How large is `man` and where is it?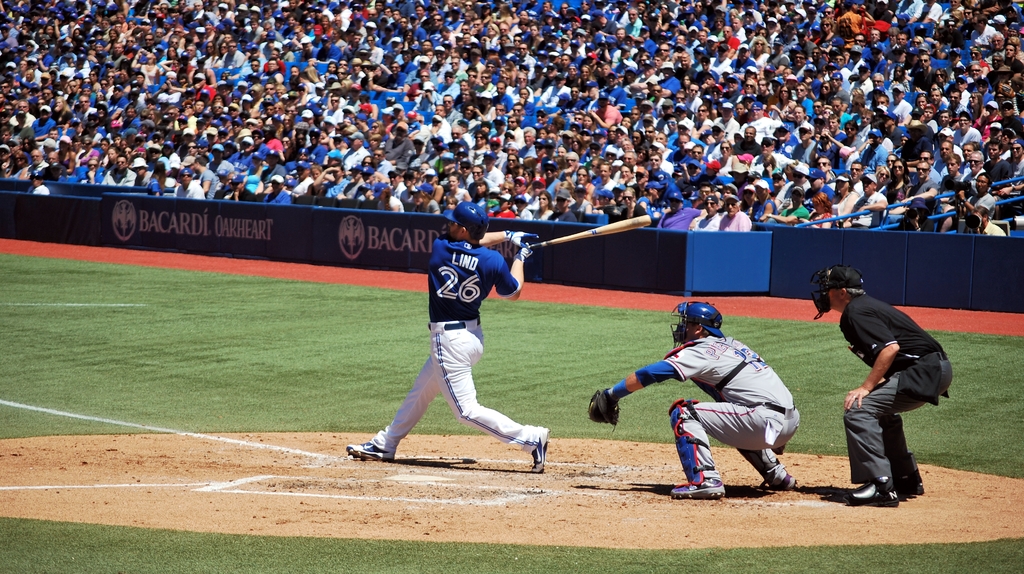
Bounding box: box(106, 84, 129, 122).
